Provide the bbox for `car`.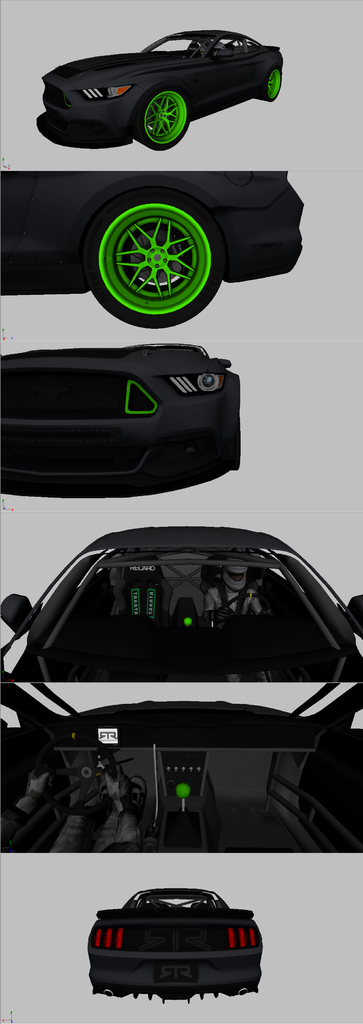
<bbox>88, 892, 261, 1004</bbox>.
